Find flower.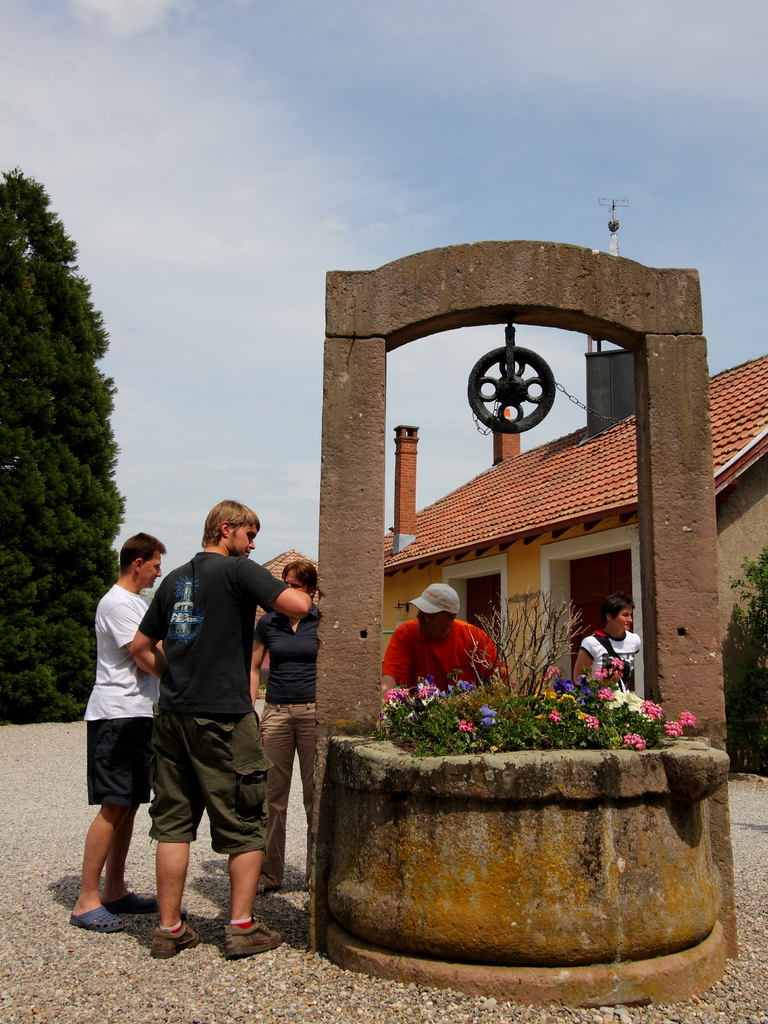
bbox=(592, 657, 611, 685).
